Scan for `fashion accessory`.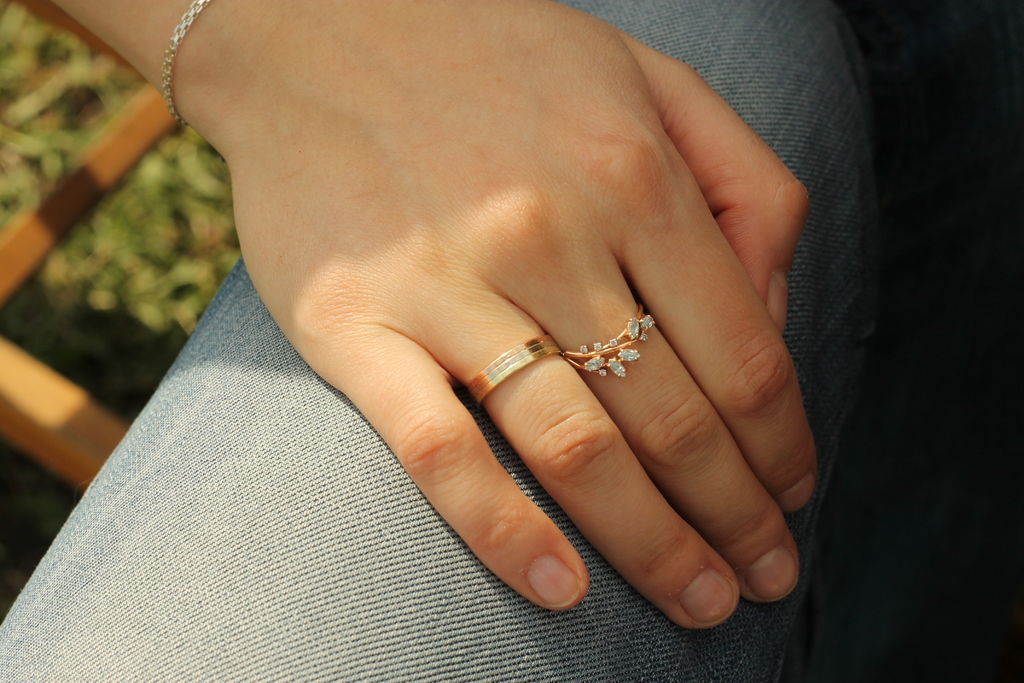
Scan result: 560,304,657,378.
